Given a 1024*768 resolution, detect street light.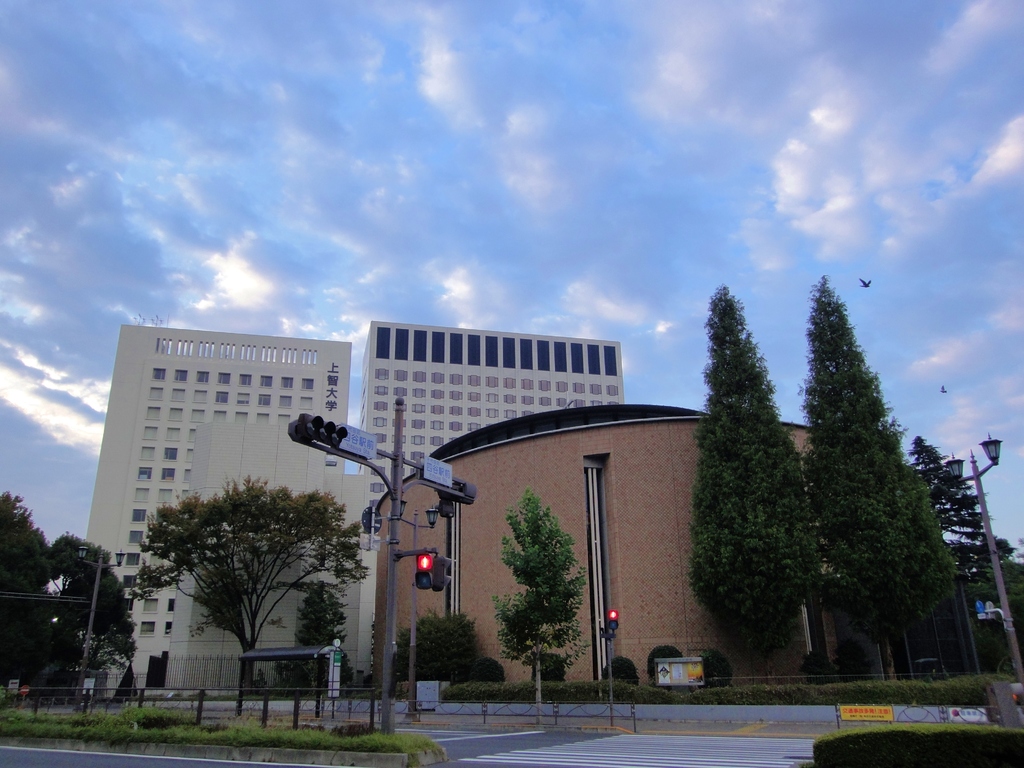
x1=936, y1=440, x2=1023, y2=676.
